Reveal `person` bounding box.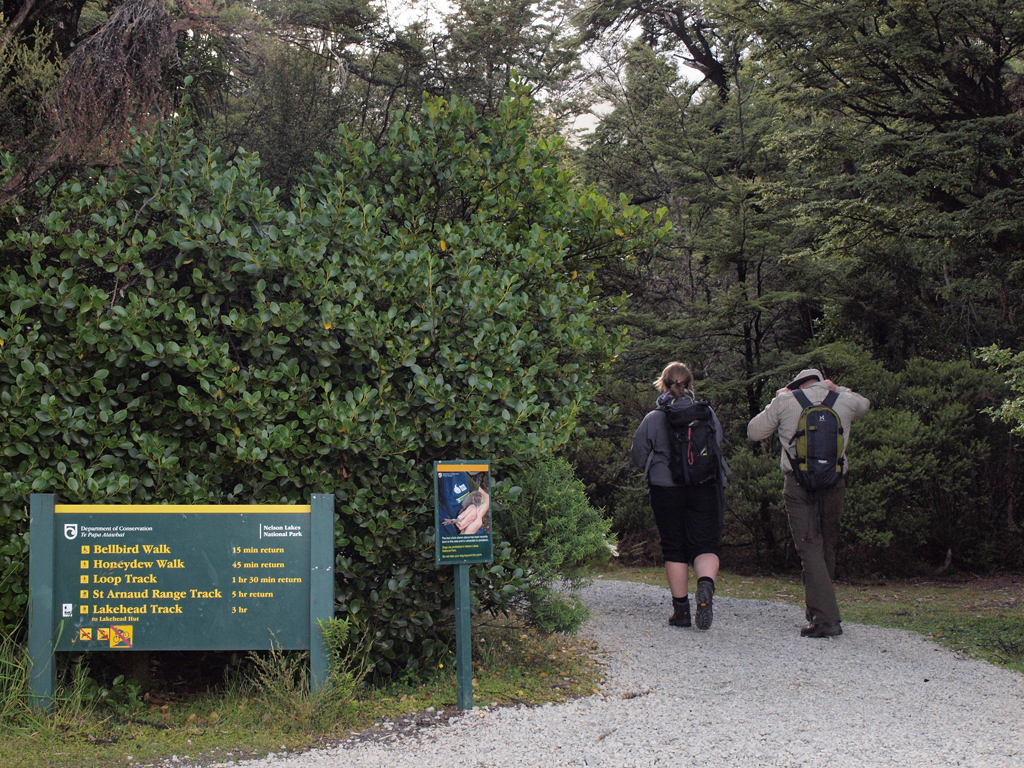
Revealed: [747, 356, 867, 638].
